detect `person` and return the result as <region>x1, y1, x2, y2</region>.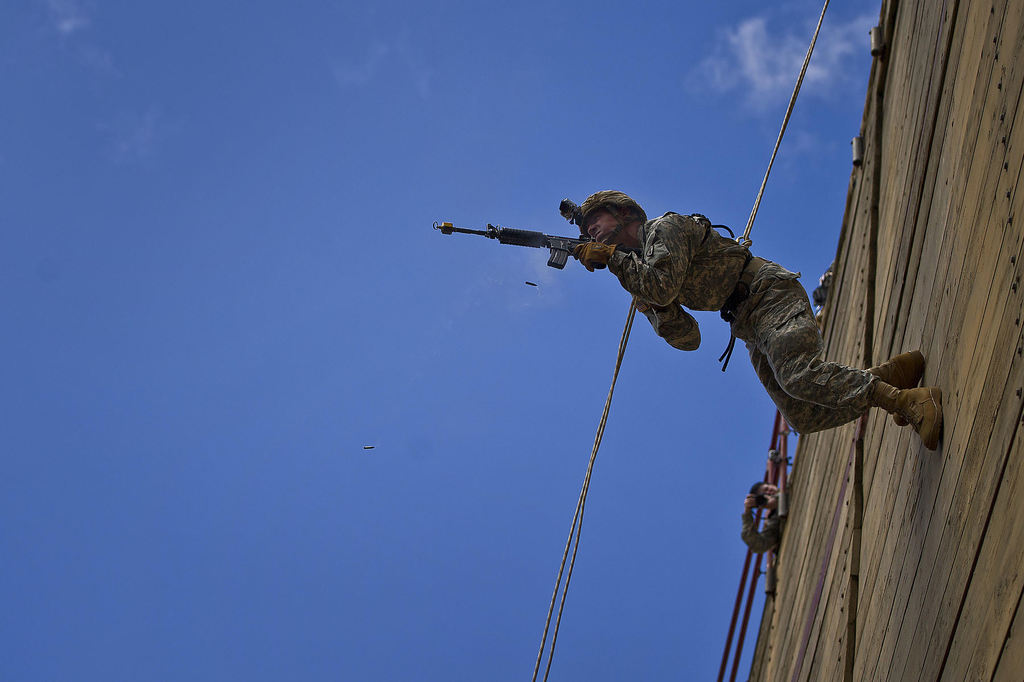
<region>735, 484, 788, 559</region>.
